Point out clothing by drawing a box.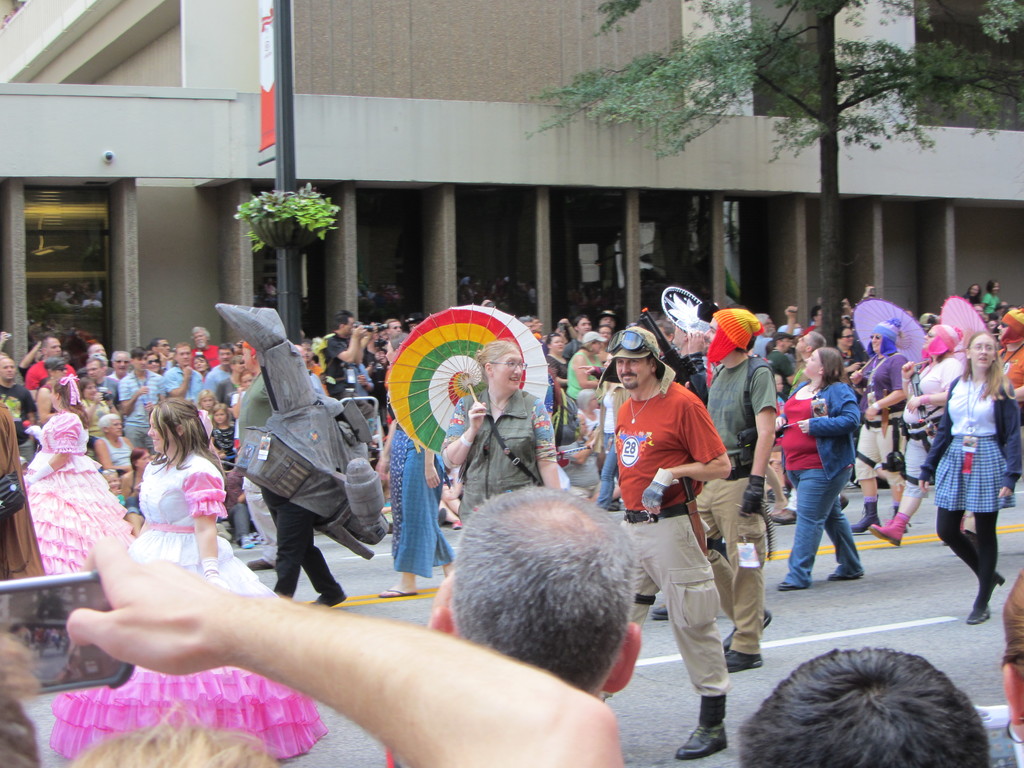
Rect(920, 363, 1023, 601).
